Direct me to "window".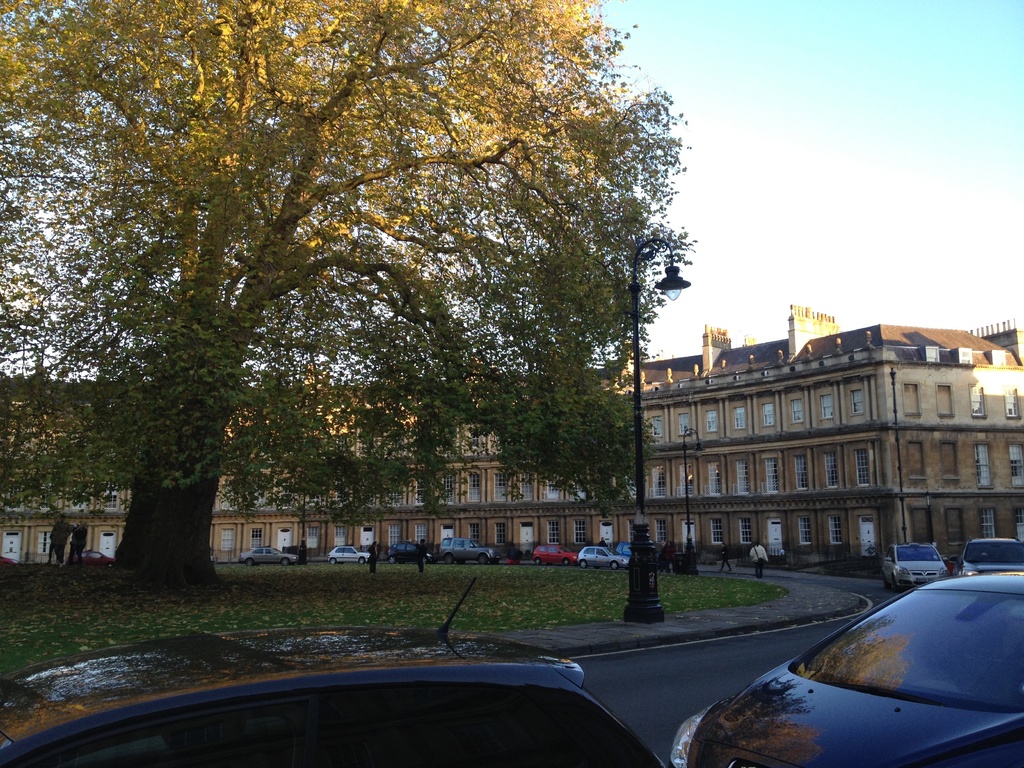
Direction: [left=1004, top=386, right=1022, bottom=417].
